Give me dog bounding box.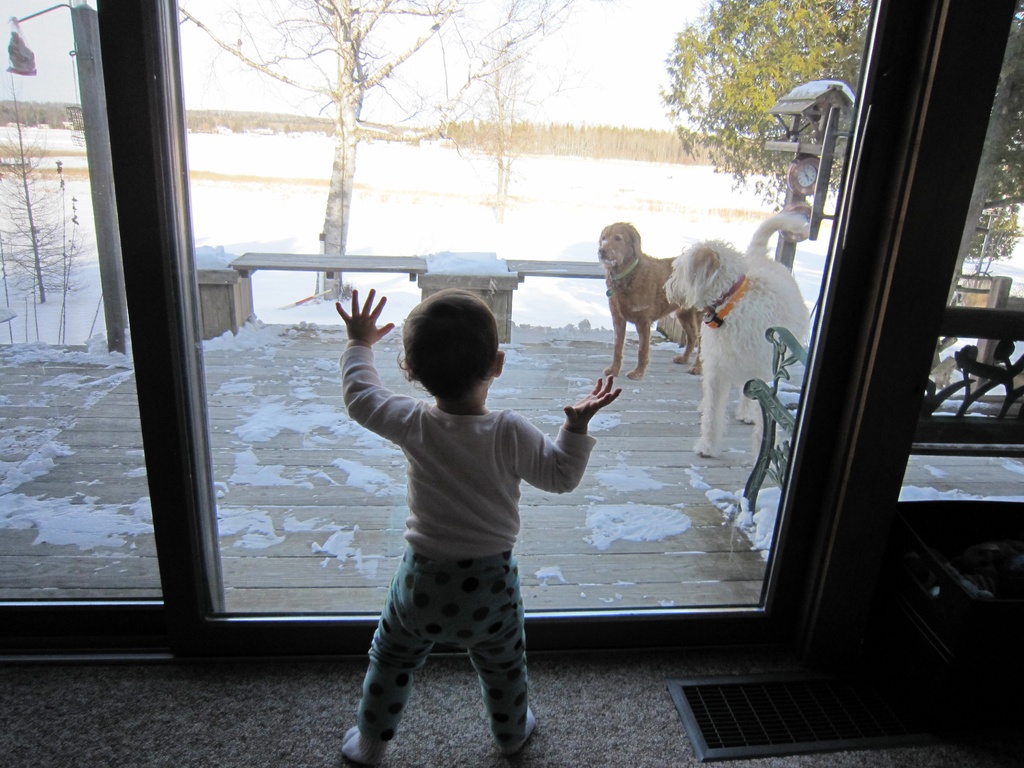
<region>660, 209, 811, 478</region>.
